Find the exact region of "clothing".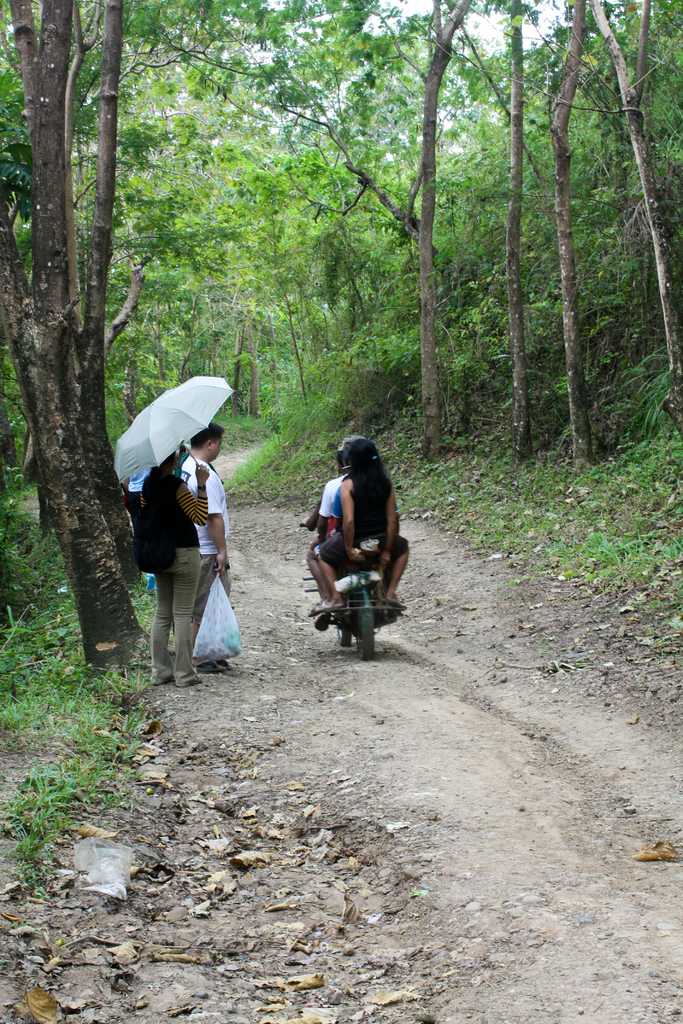
Exact region: (318, 477, 345, 526).
